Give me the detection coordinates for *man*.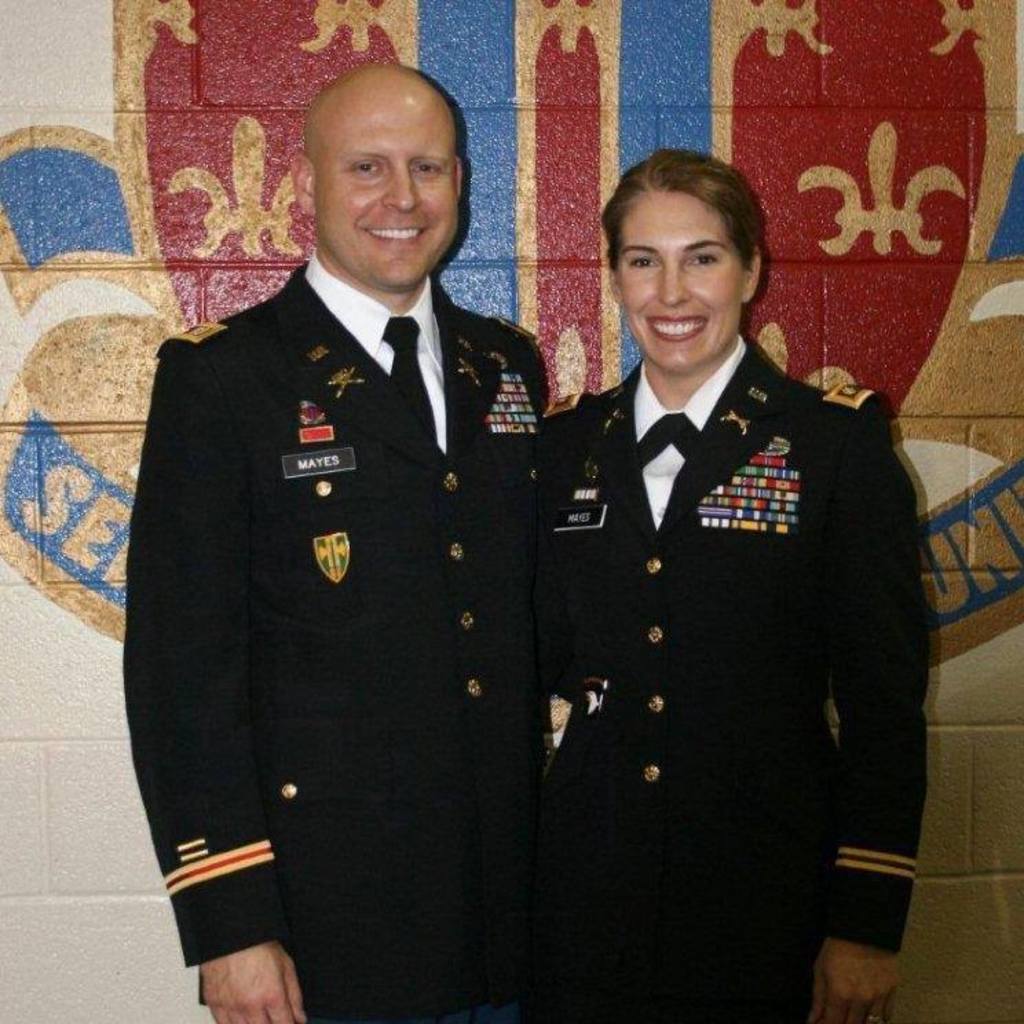
[left=136, top=33, right=593, bottom=1023].
